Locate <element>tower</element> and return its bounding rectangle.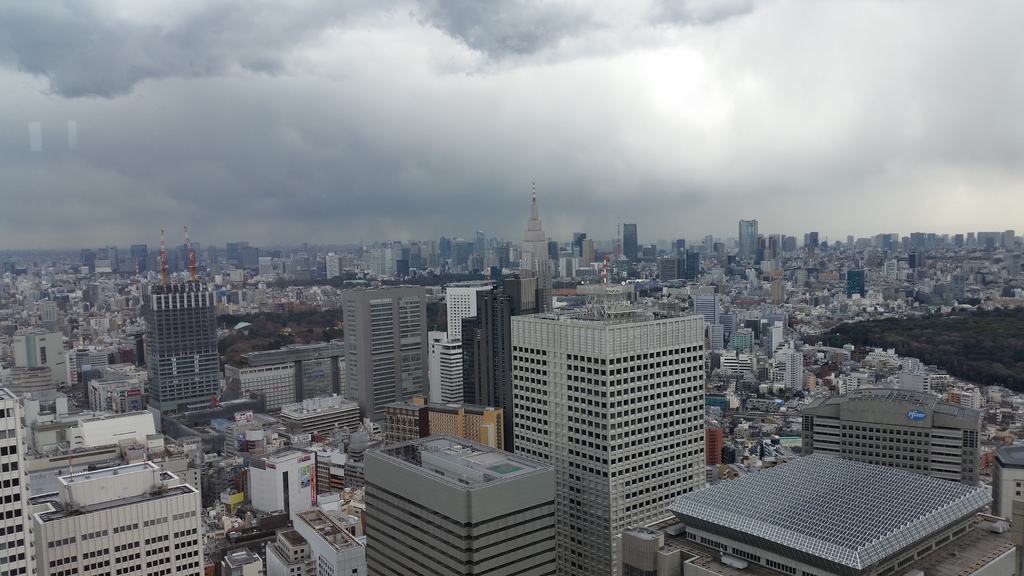
pyautogui.locateOnScreen(510, 302, 710, 575).
